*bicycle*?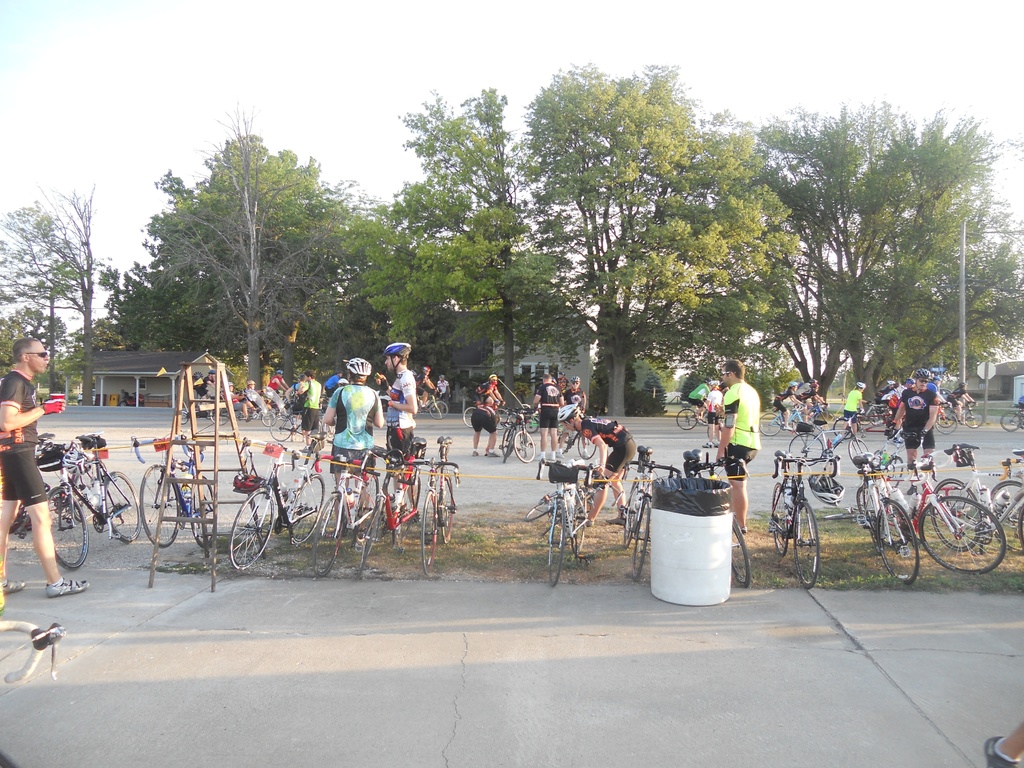
Rect(409, 433, 460, 566)
